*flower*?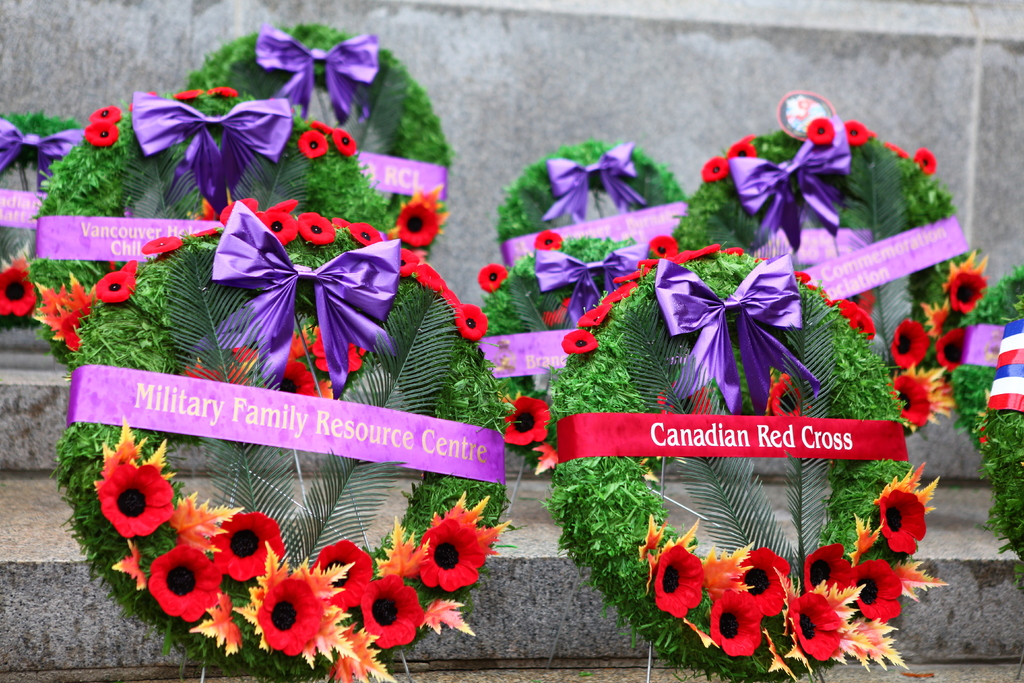
x1=456 y1=308 x2=487 y2=340
